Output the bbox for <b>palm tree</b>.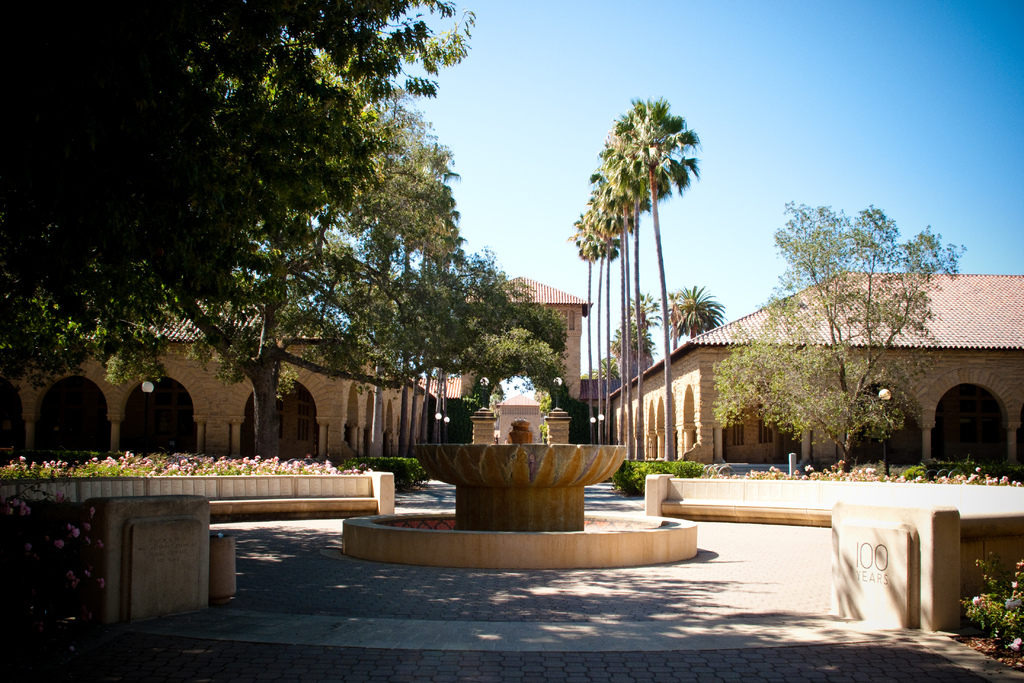
bbox(668, 282, 736, 346).
